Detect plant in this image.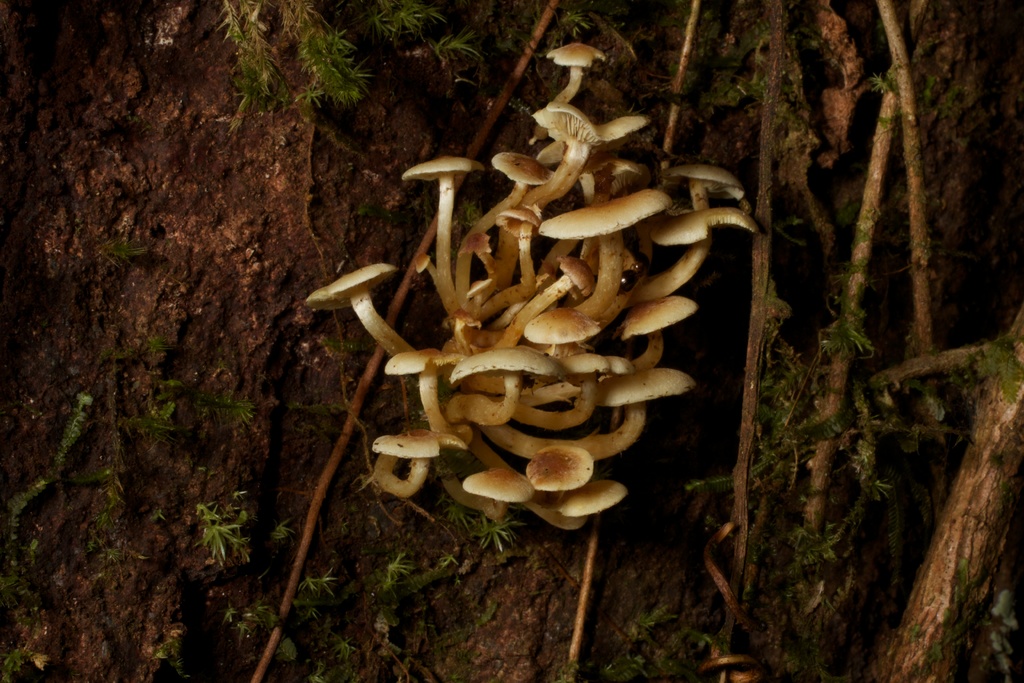
Detection: (203,488,260,576).
